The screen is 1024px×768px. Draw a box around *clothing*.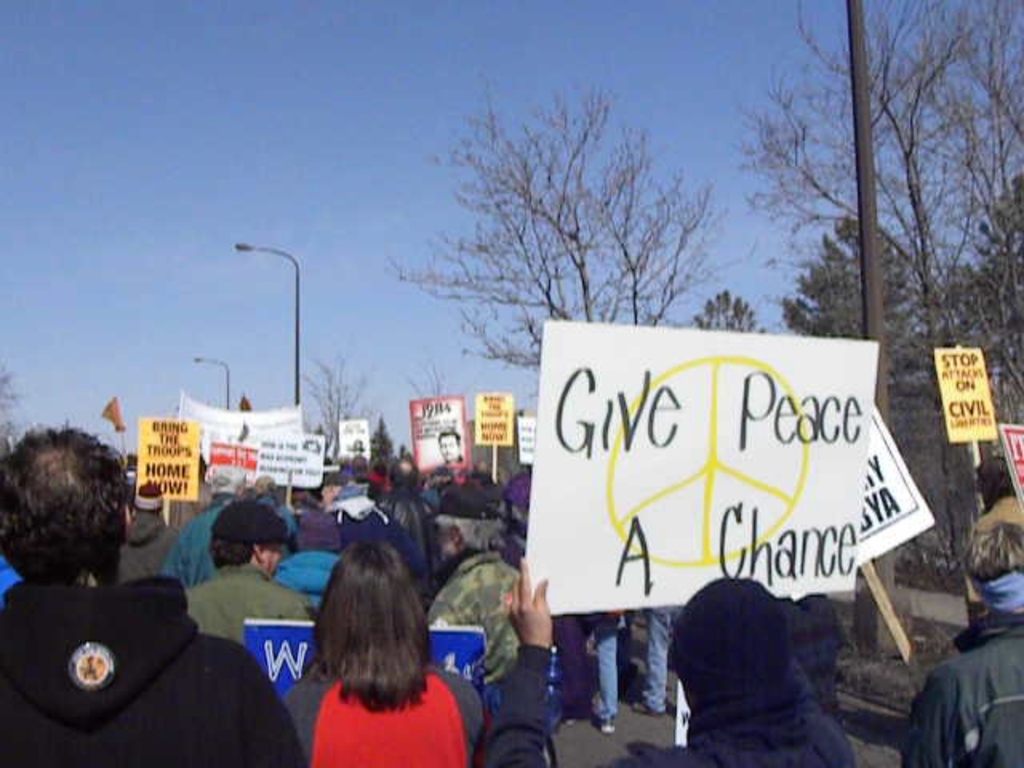
bbox=(298, 512, 350, 550).
